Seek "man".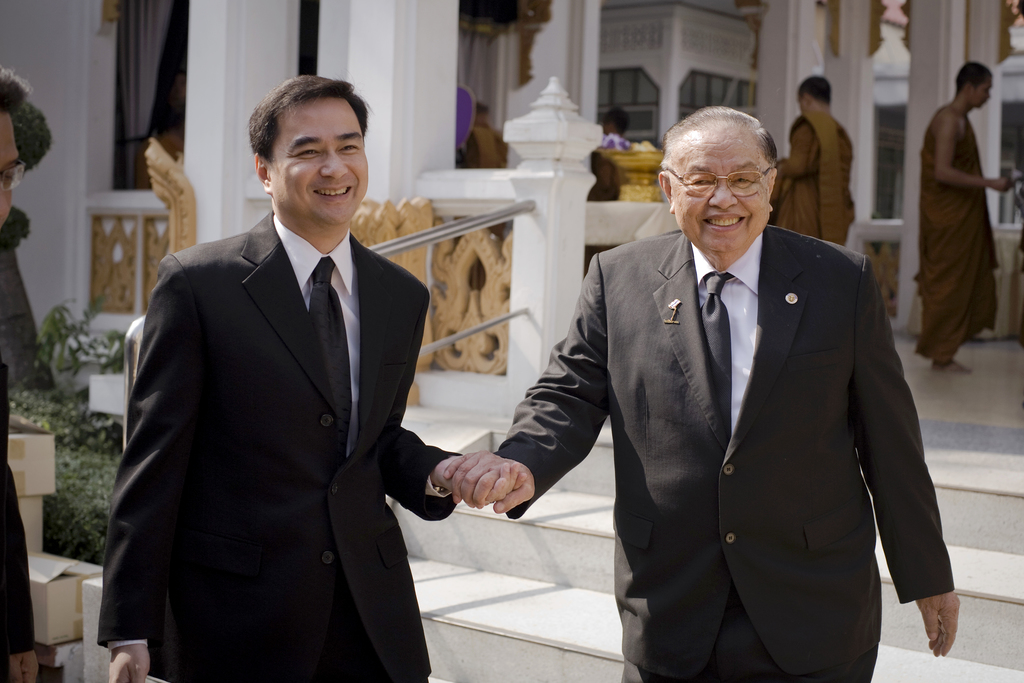
bbox=(445, 103, 964, 682).
